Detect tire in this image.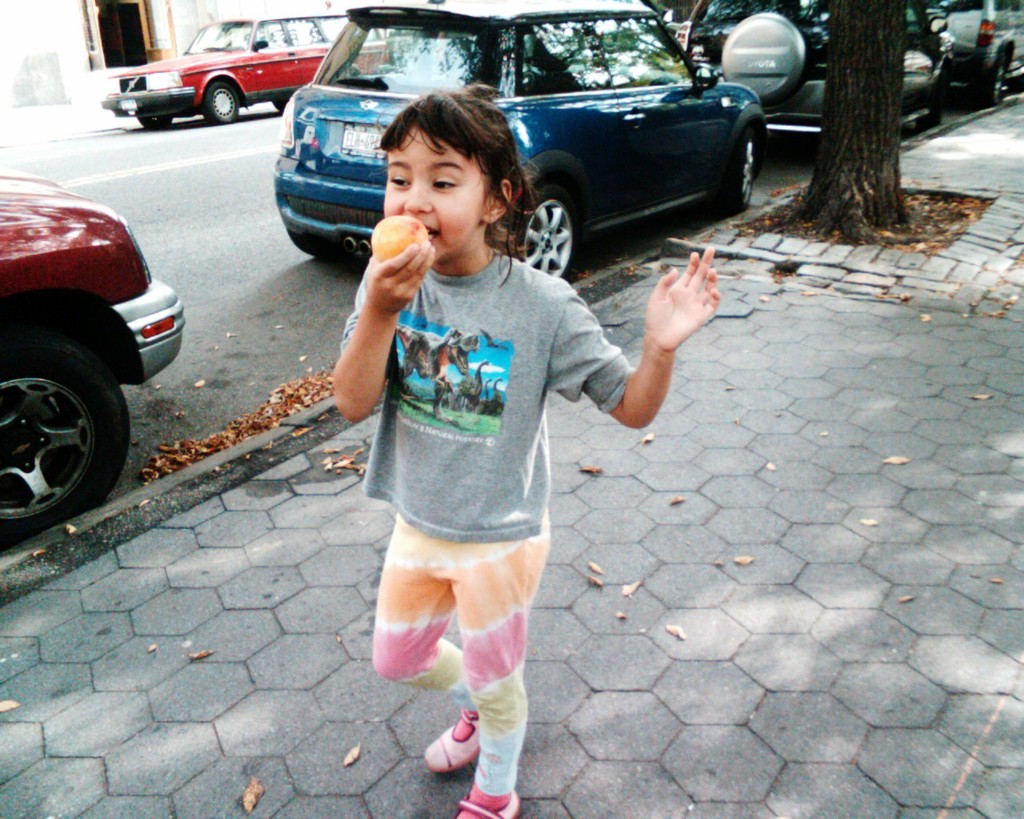
Detection: [left=290, top=234, right=334, bottom=252].
